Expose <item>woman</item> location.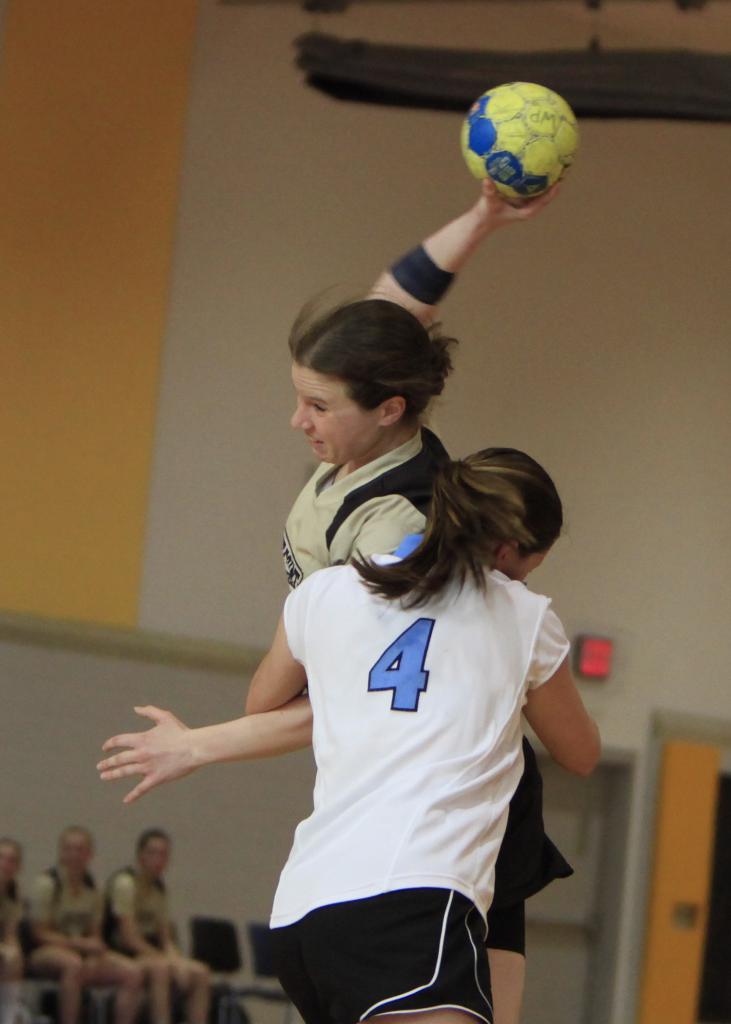
Exposed at 237:438:604:1023.
